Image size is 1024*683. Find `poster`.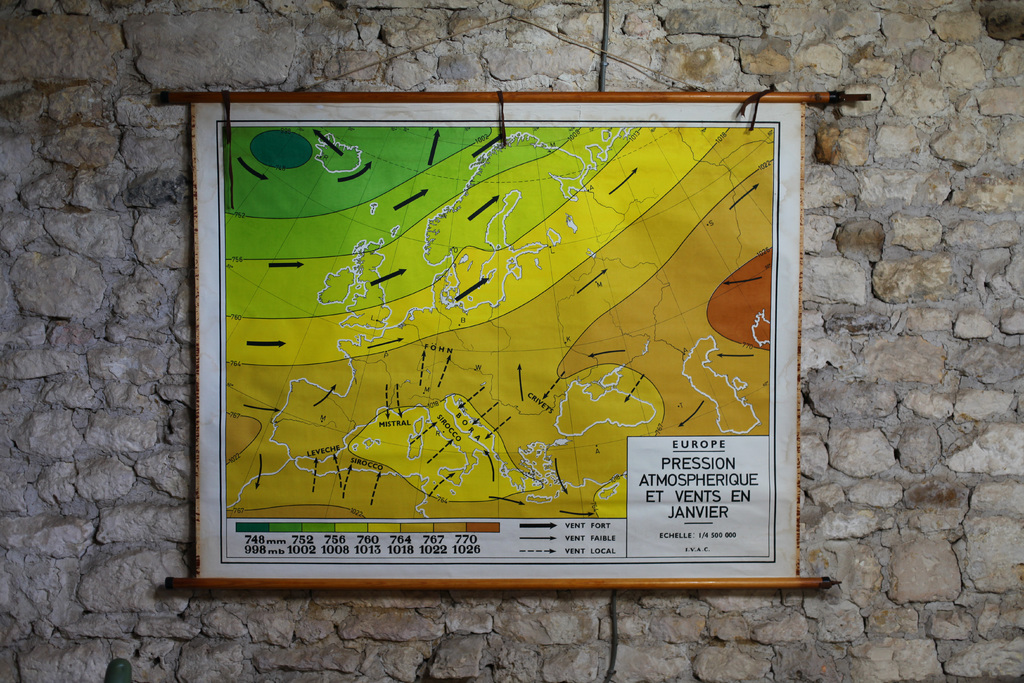
bbox=(212, 115, 772, 567).
